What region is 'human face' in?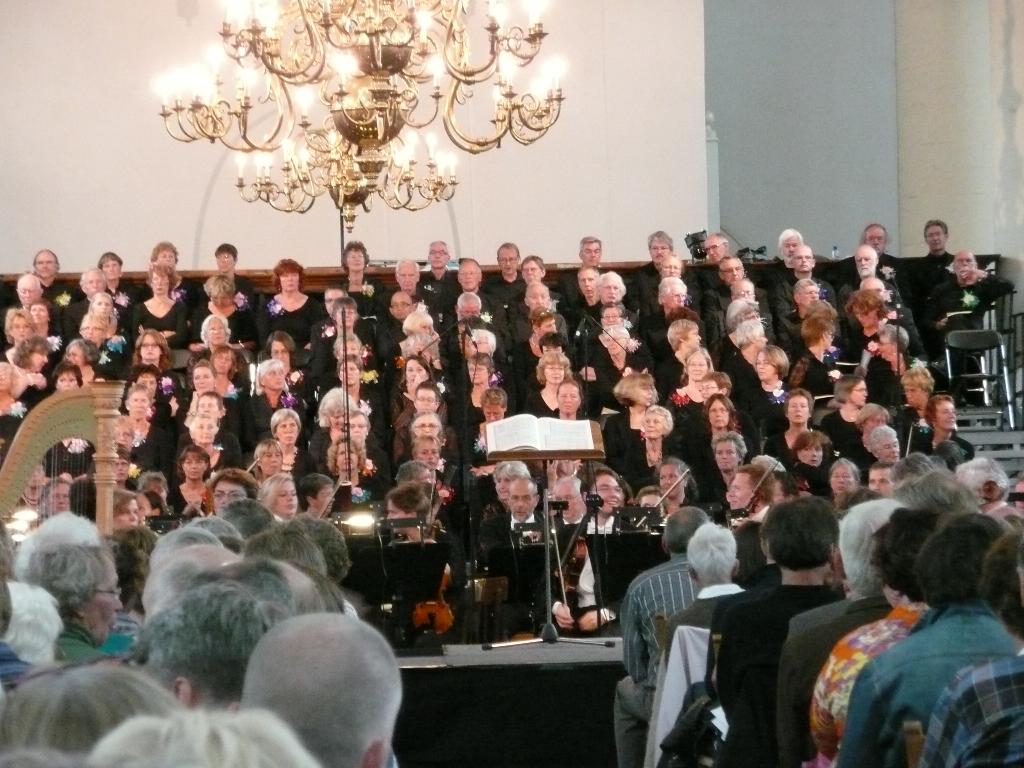
<bbox>212, 290, 232, 310</bbox>.
